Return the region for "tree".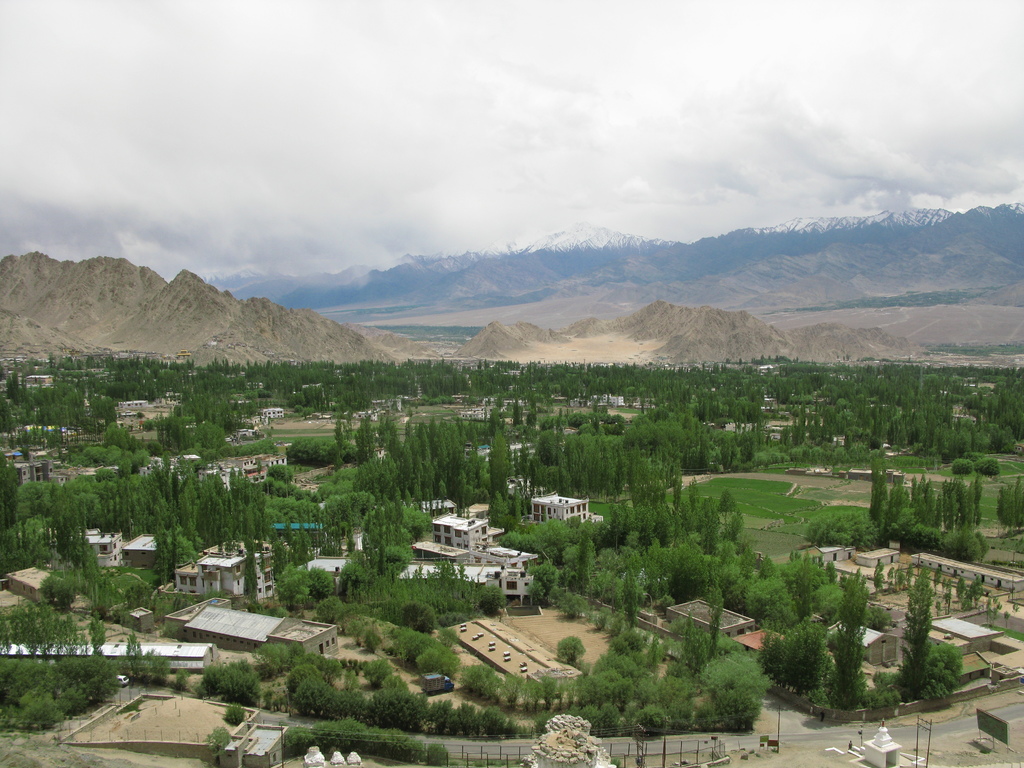
<region>755, 616, 837, 701</region>.
